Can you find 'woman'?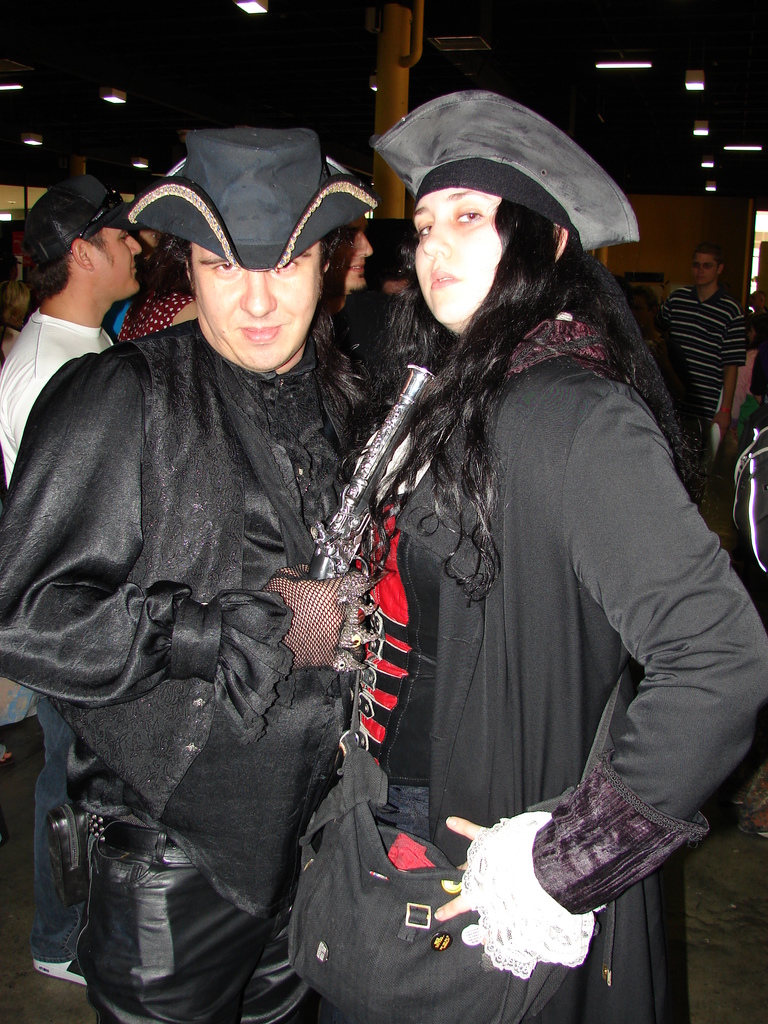
Yes, bounding box: (308,71,721,1023).
